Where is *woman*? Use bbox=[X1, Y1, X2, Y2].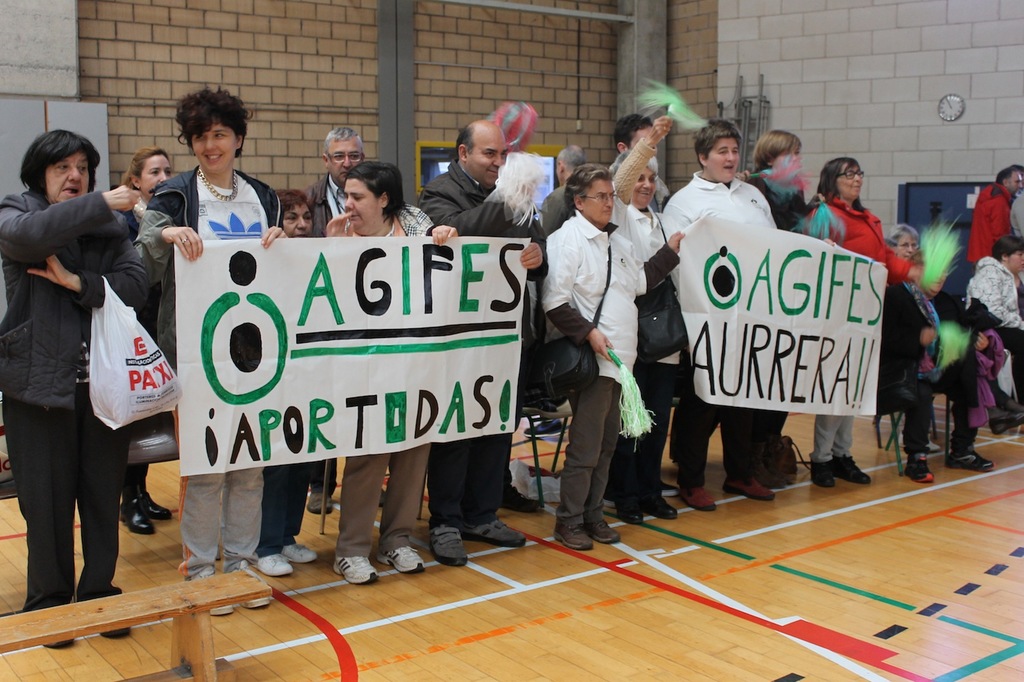
bbox=[322, 161, 455, 586].
